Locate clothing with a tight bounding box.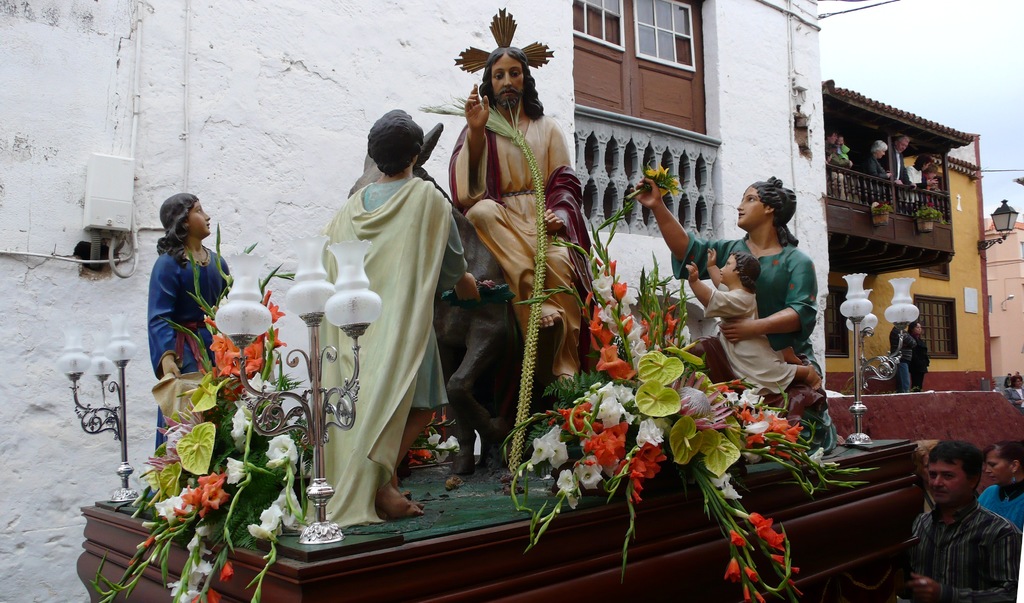
(145,238,230,456).
